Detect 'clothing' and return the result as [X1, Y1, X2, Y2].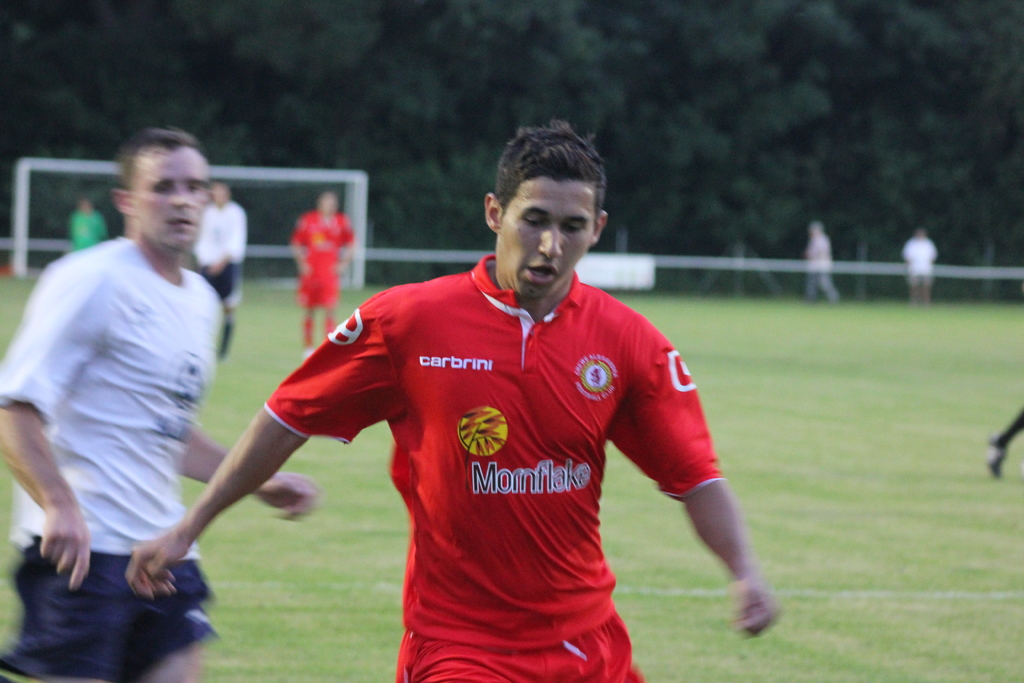
[804, 234, 840, 304].
